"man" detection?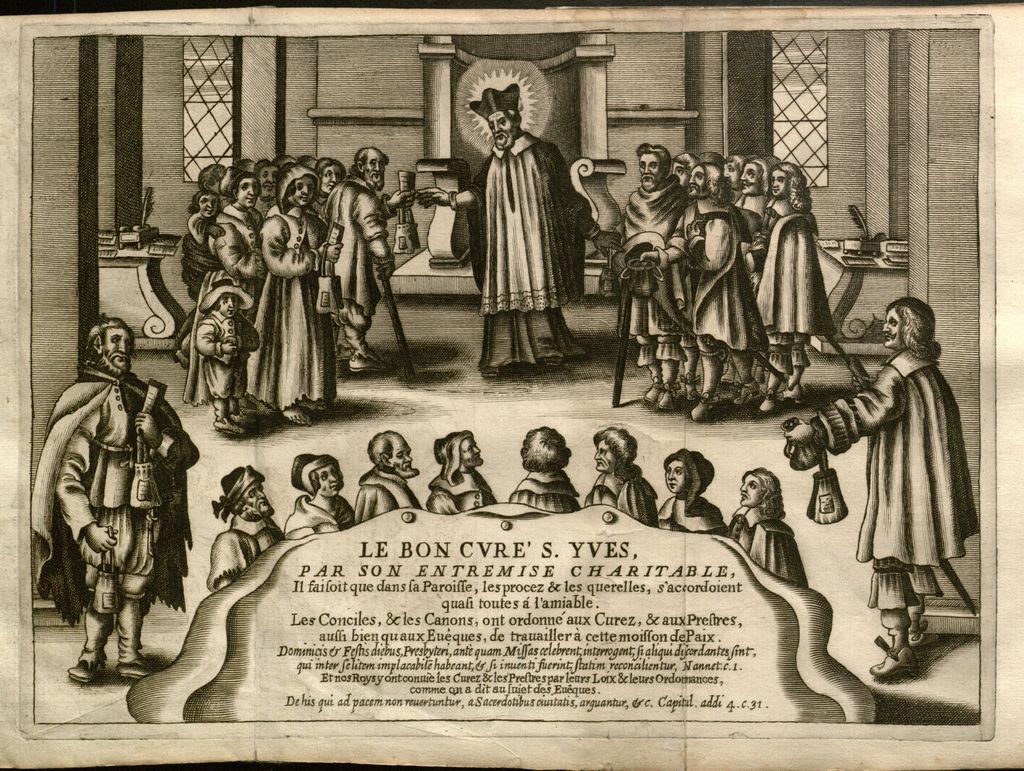
crop(207, 462, 285, 592)
